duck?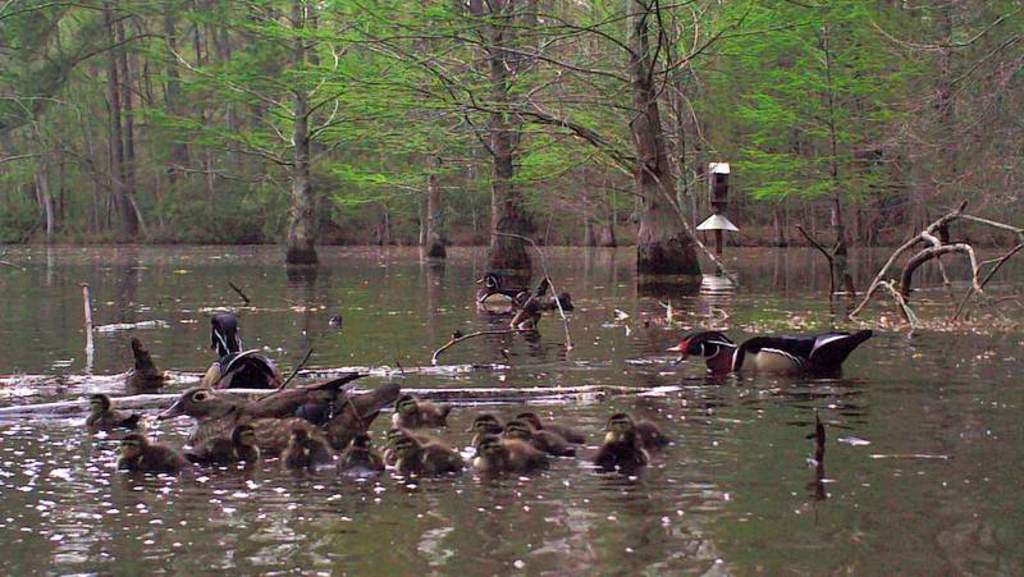
x1=111, y1=427, x2=209, y2=473
